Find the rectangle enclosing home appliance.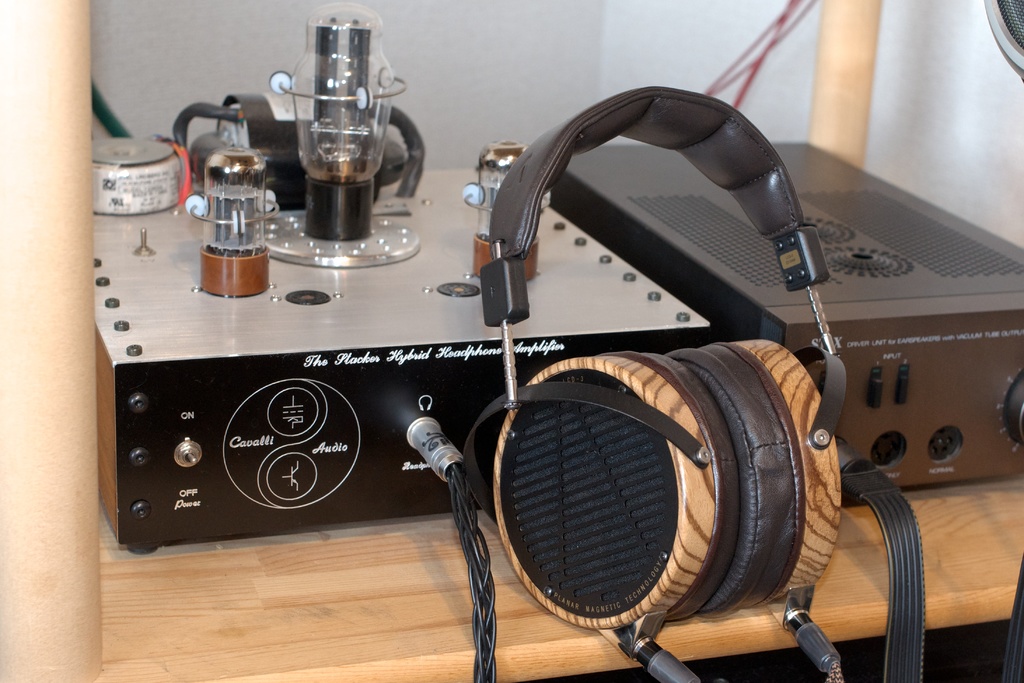
box=[268, 13, 404, 267].
